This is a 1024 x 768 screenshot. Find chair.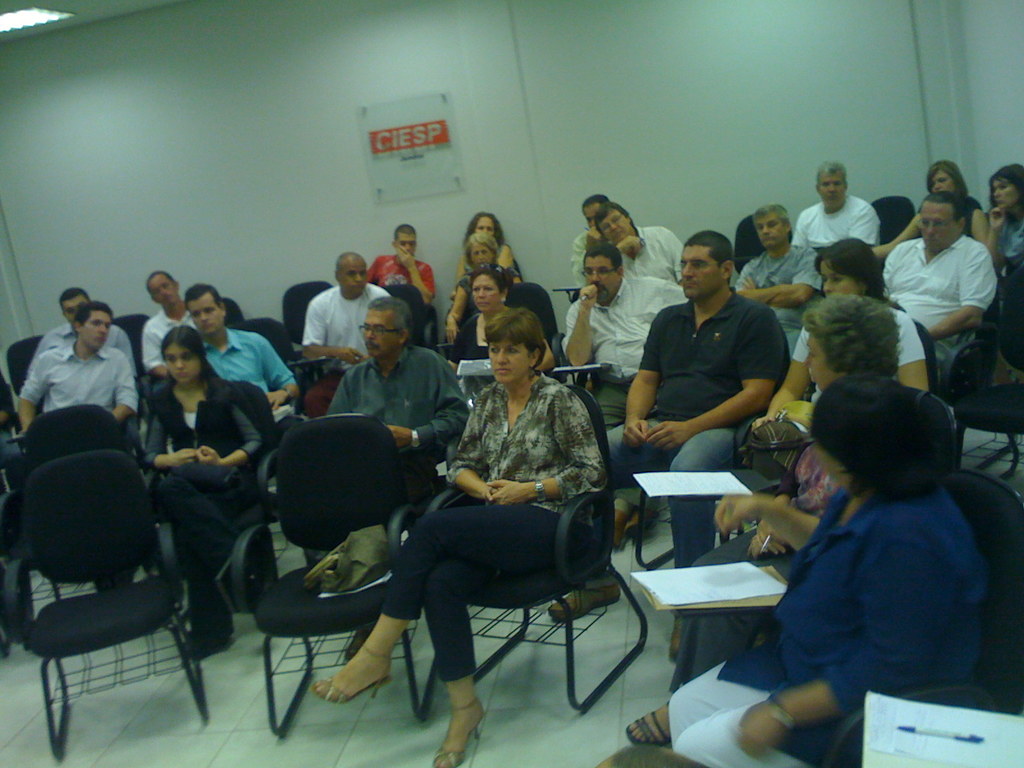
Bounding box: <bbox>232, 413, 444, 738</bbox>.
